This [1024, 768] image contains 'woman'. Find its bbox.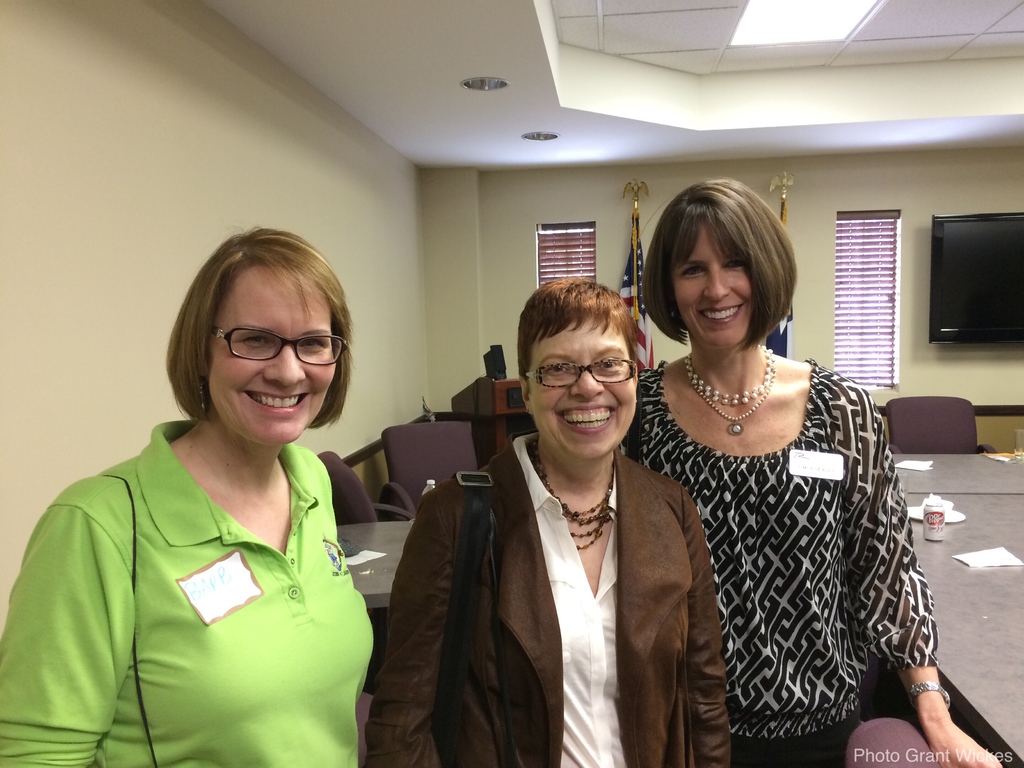
x1=364 y1=275 x2=728 y2=767.
